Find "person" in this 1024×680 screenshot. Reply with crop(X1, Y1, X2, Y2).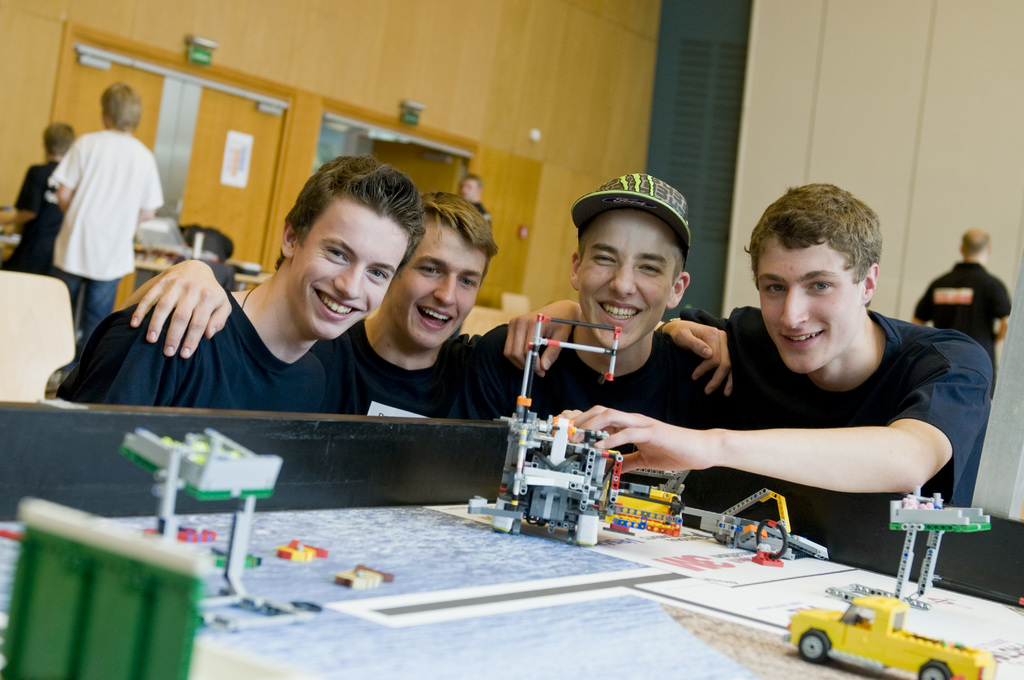
crop(504, 181, 995, 508).
